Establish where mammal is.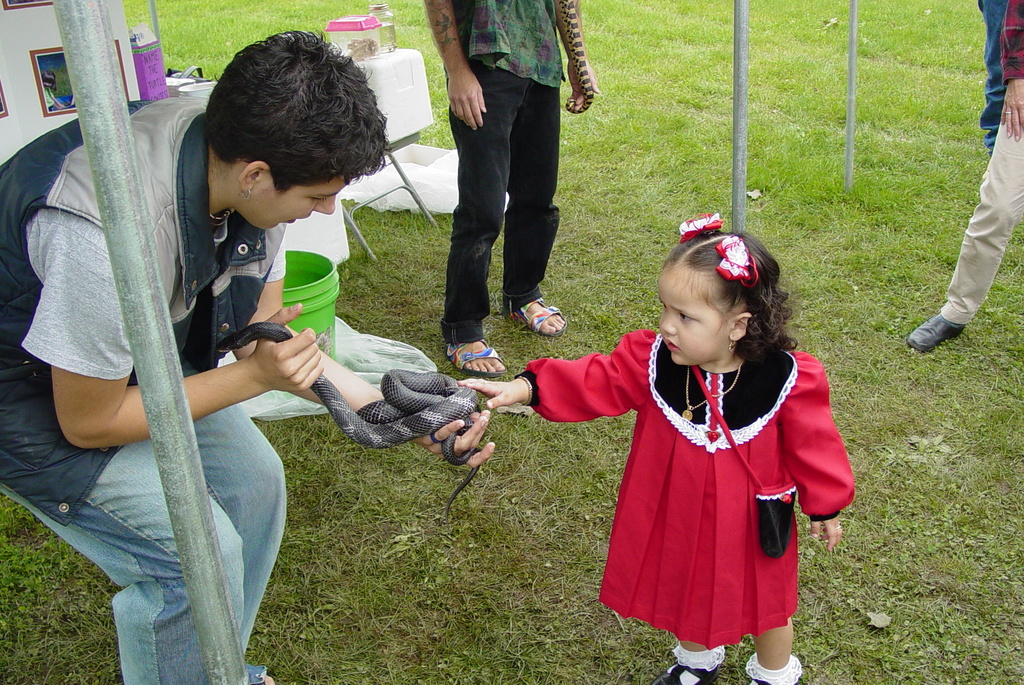
Established at pyautogui.locateOnScreen(522, 225, 859, 643).
